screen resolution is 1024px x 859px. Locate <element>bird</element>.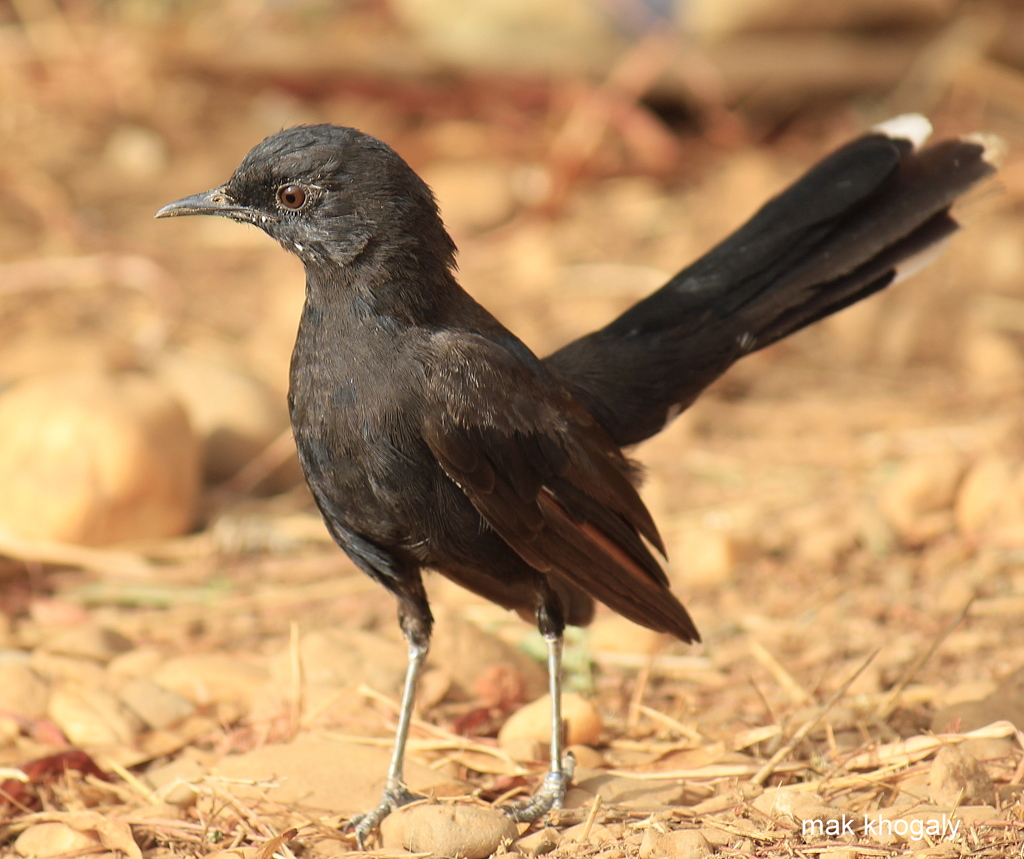
rect(154, 121, 977, 797).
